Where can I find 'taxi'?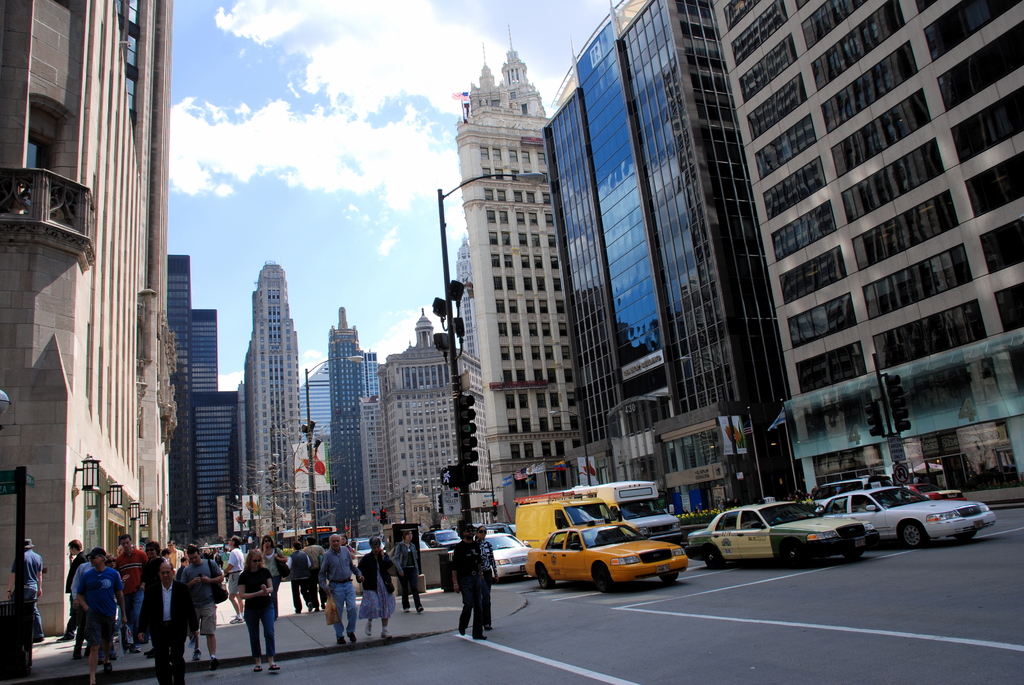
You can find it at 524, 517, 687, 594.
